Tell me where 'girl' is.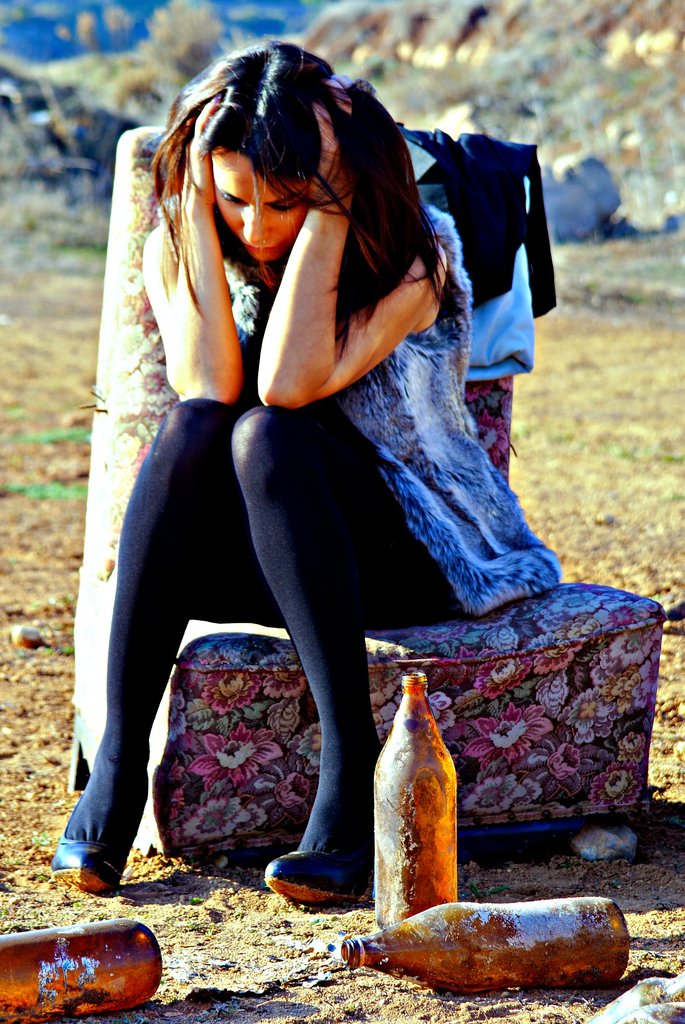
'girl' is at bbox=[47, 42, 562, 895].
